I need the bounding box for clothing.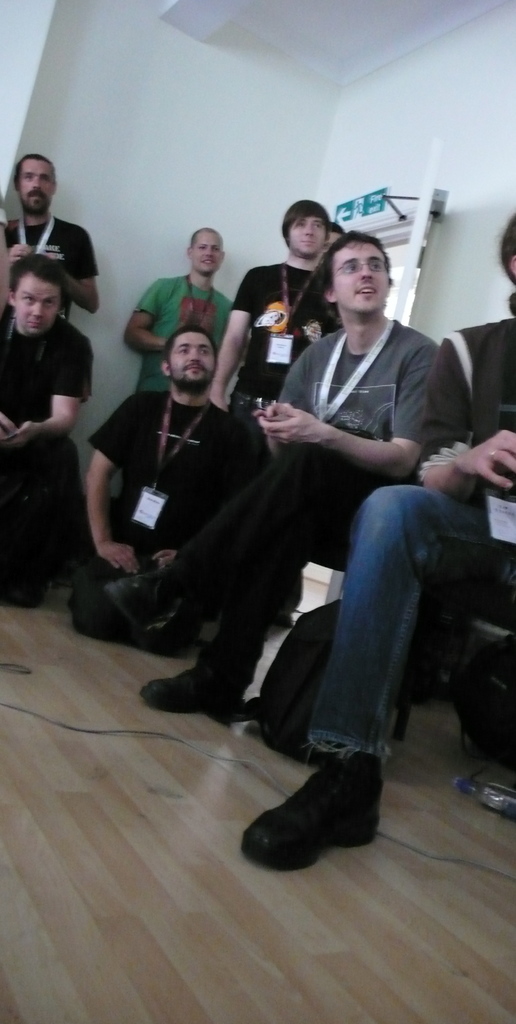
Here it is: box(130, 269, 241, 388).
